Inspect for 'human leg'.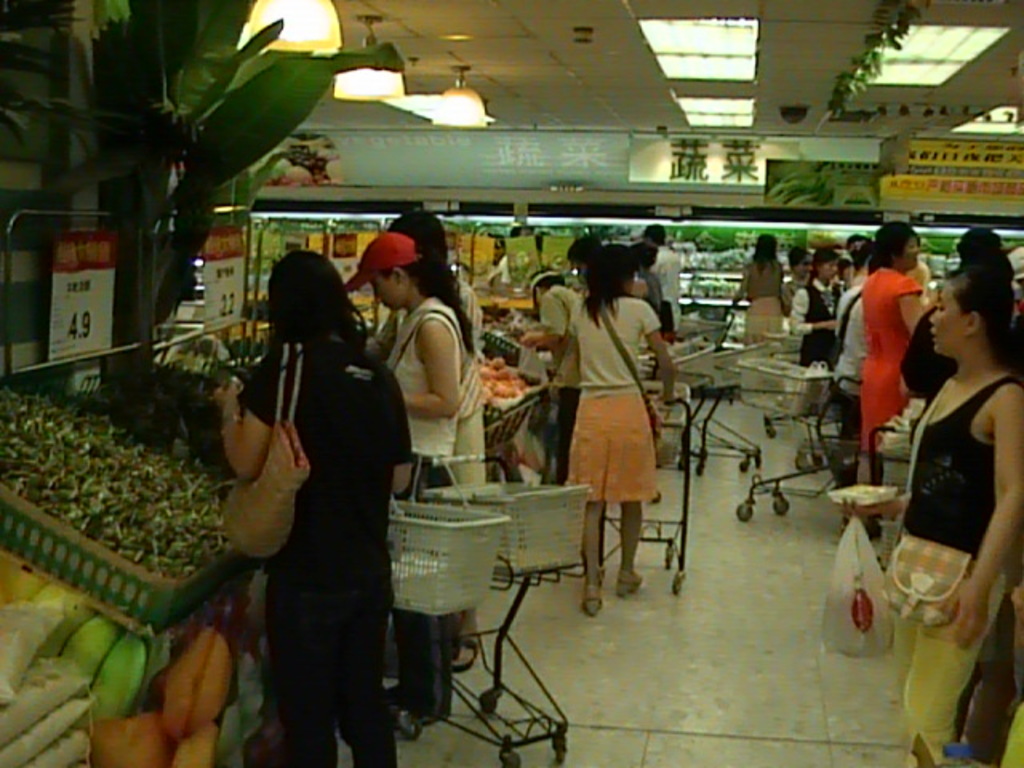
Inspection: [336,550,398,766].
